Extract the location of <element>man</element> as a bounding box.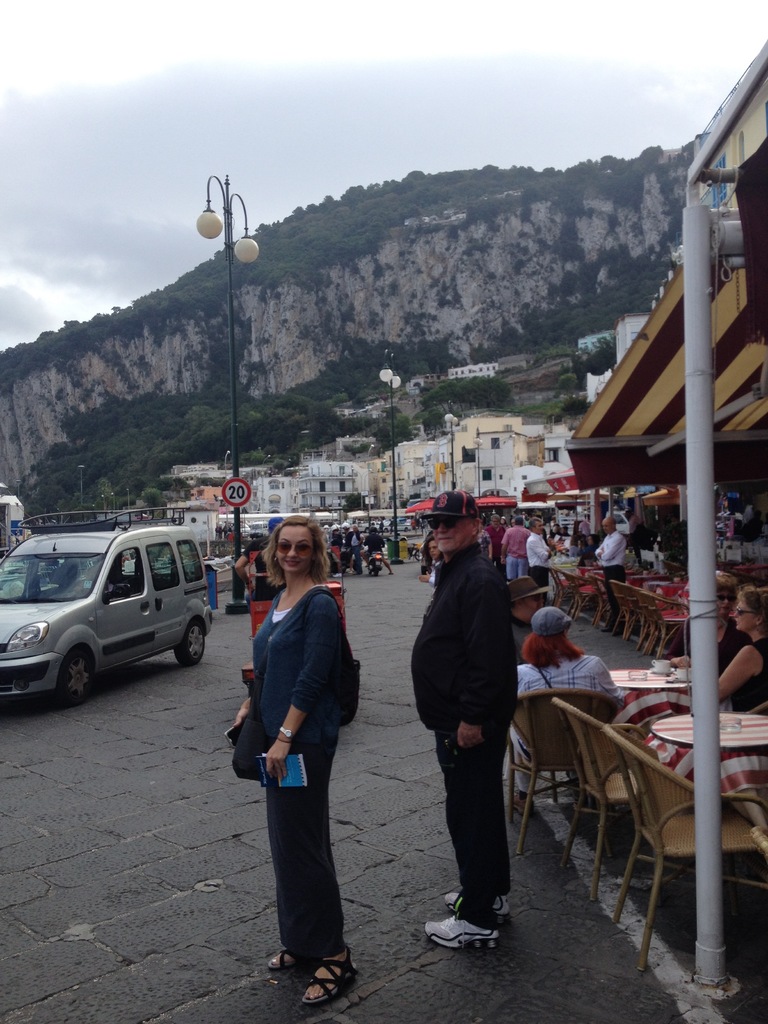
box=[376, 517, 385, 536].
